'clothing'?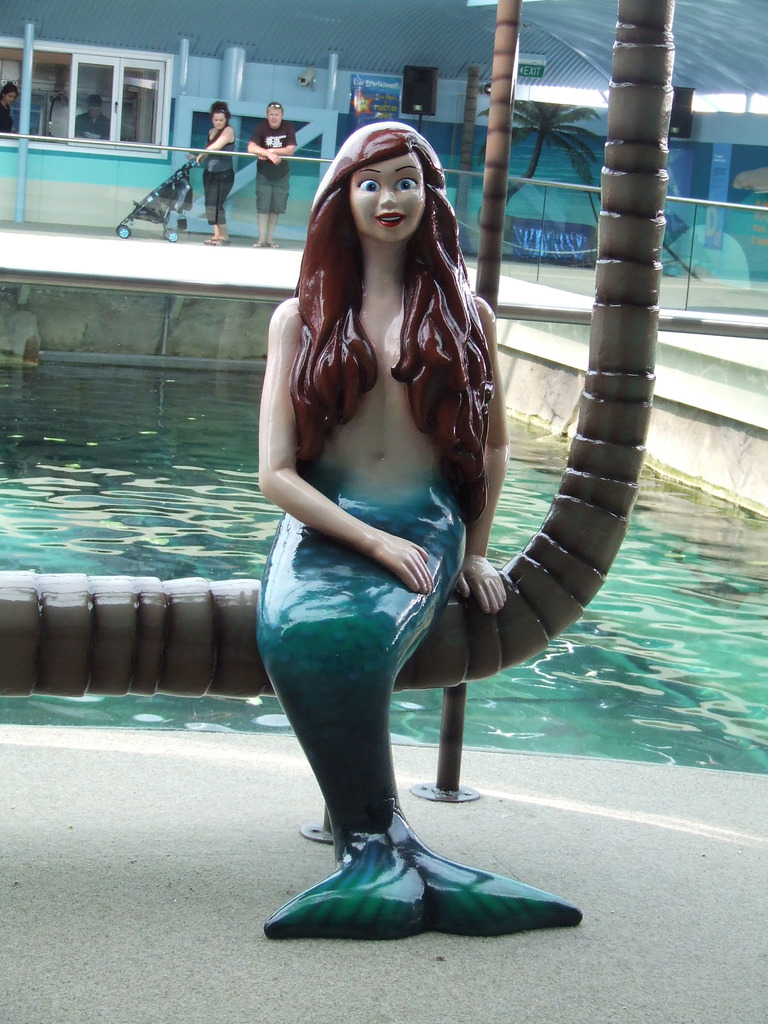
detection(74, 113, 108, 138)
